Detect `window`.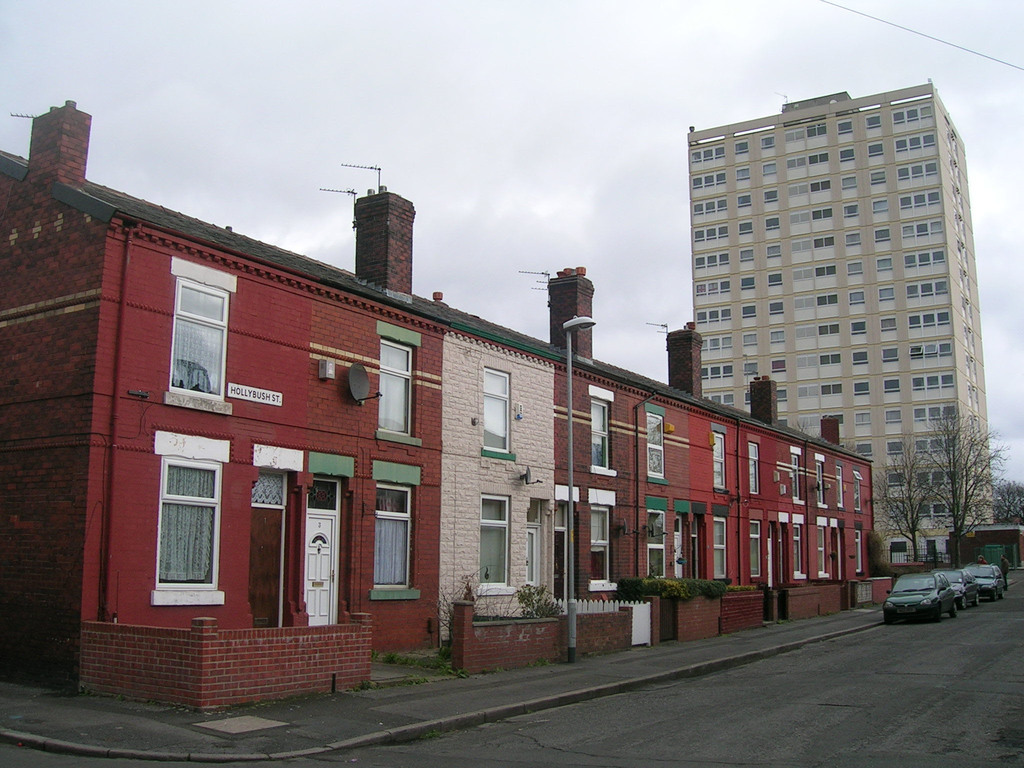
Detected at l=772, t=357, r=784, b=372.
